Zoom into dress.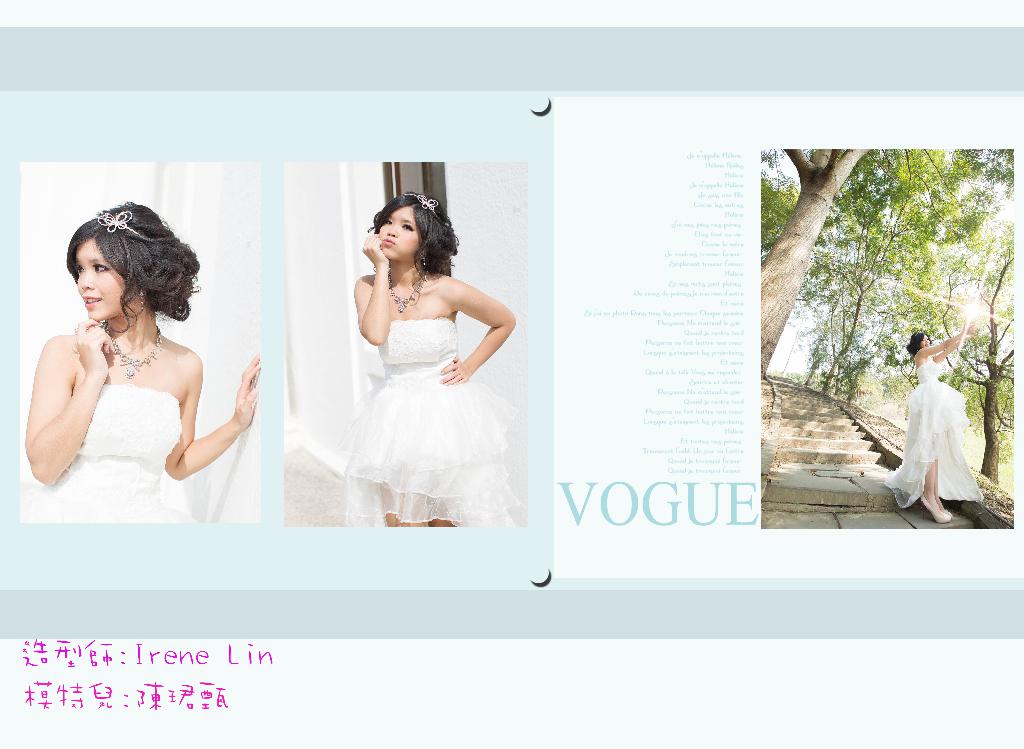
Zoom target: (left=886, top=354, right=982, bottom=510).
